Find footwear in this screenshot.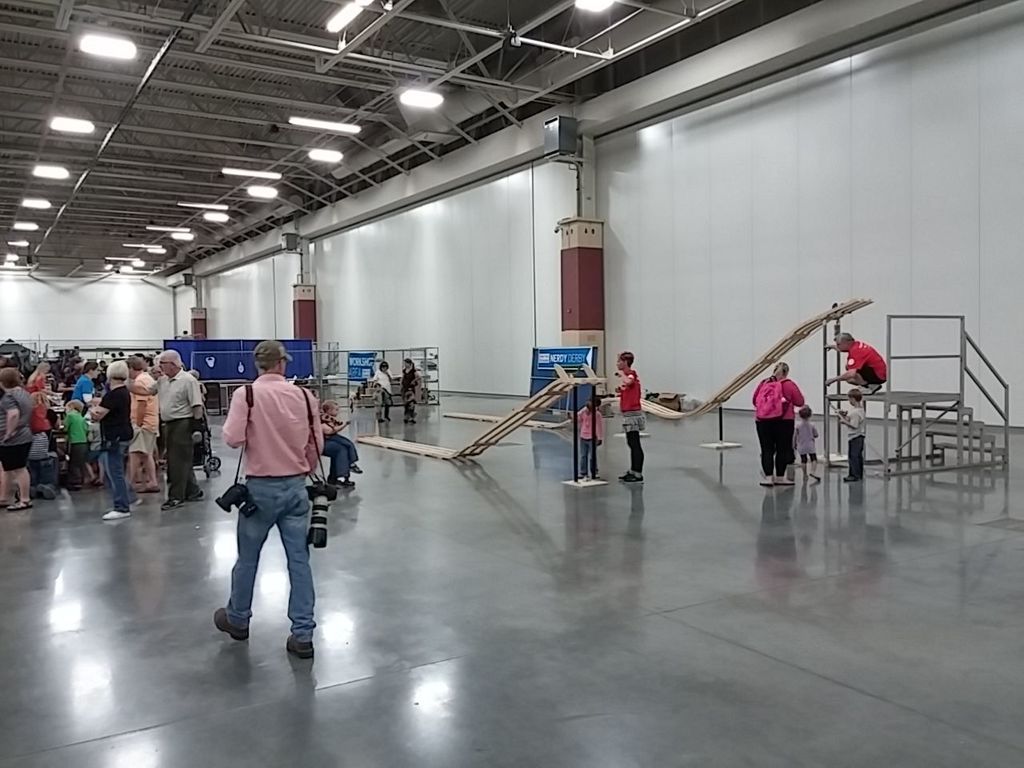
The bounding box for footwear is [846,474,854,482].
